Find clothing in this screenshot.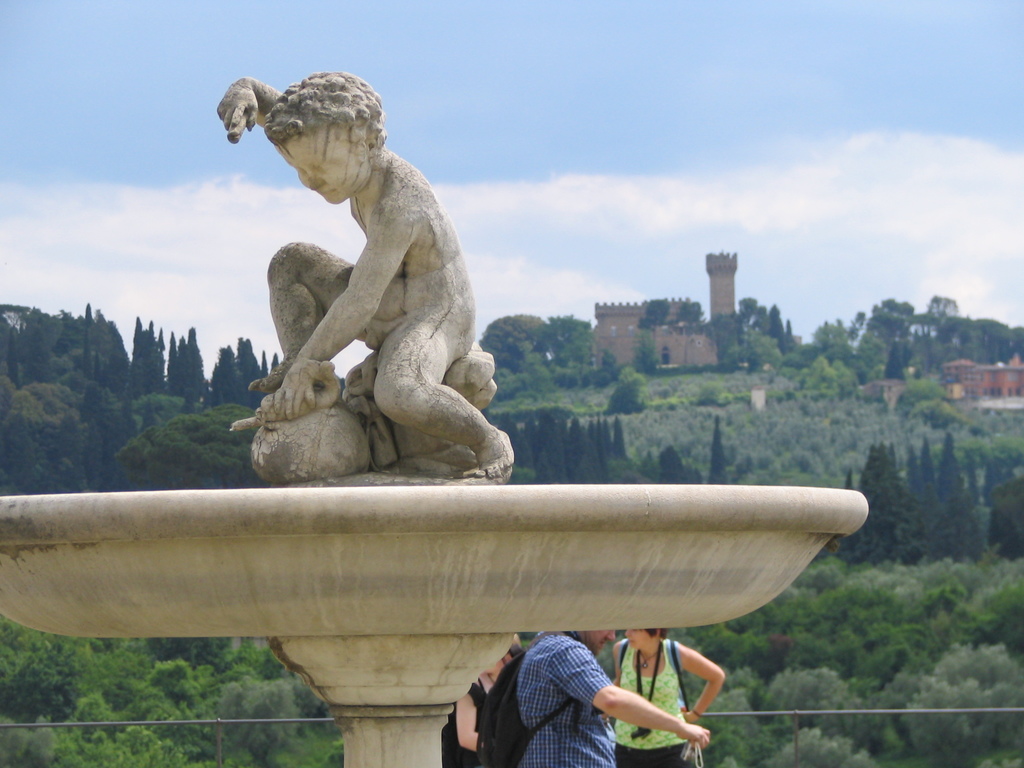
The bounding box for clothing is [left=513, top=623, right=612, bottom=767].
